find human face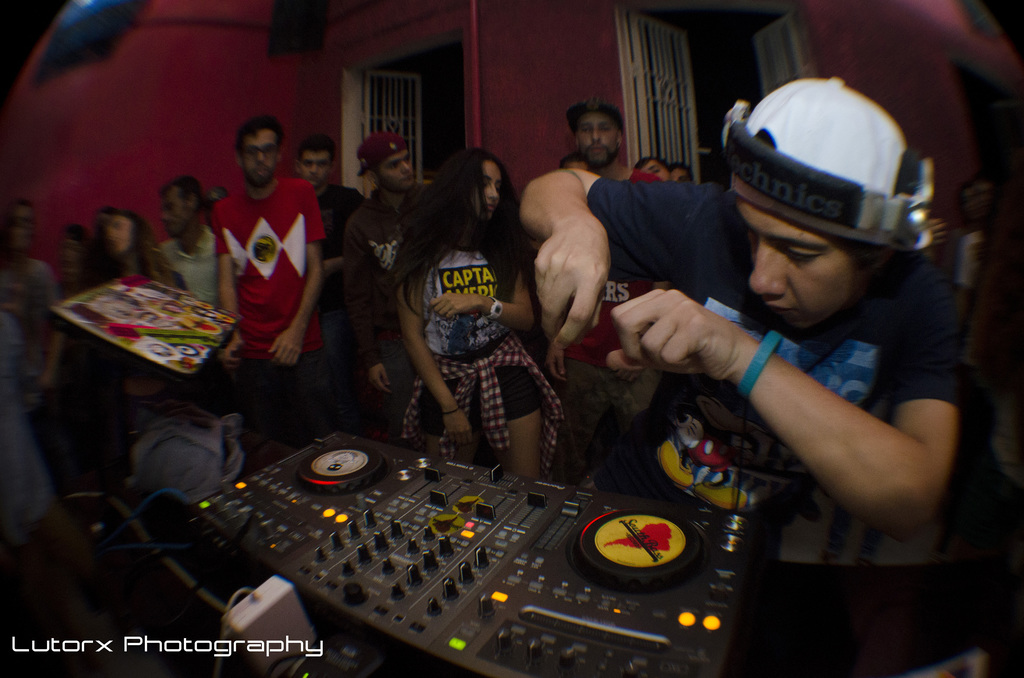
573:118:620:171
